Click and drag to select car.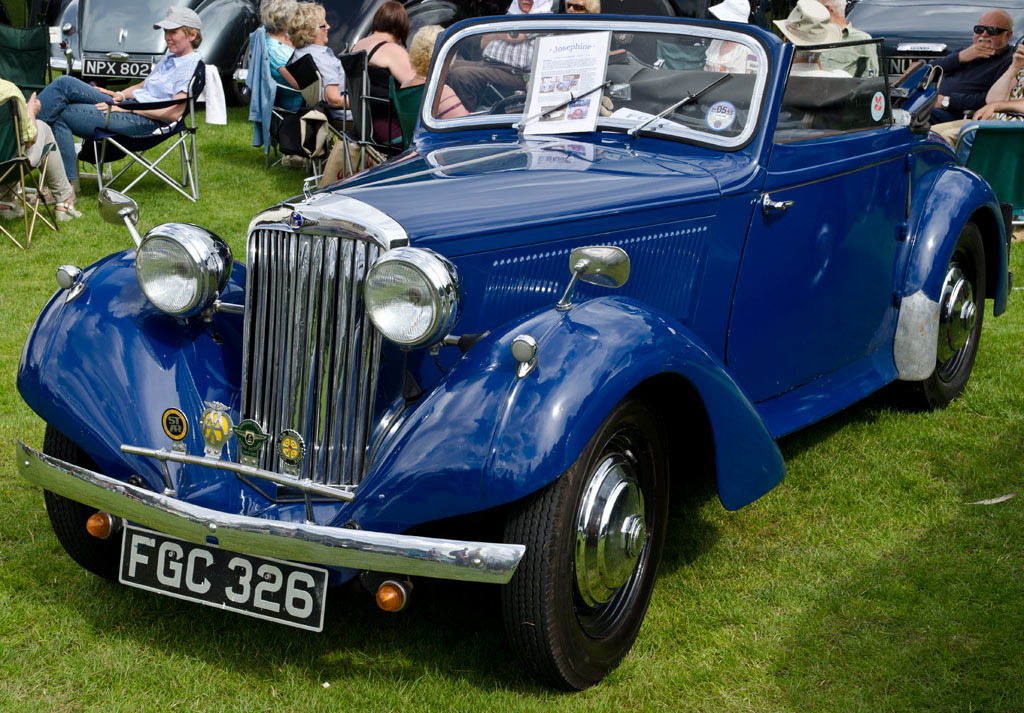
Selection: [842, 0, 1023, 91].
